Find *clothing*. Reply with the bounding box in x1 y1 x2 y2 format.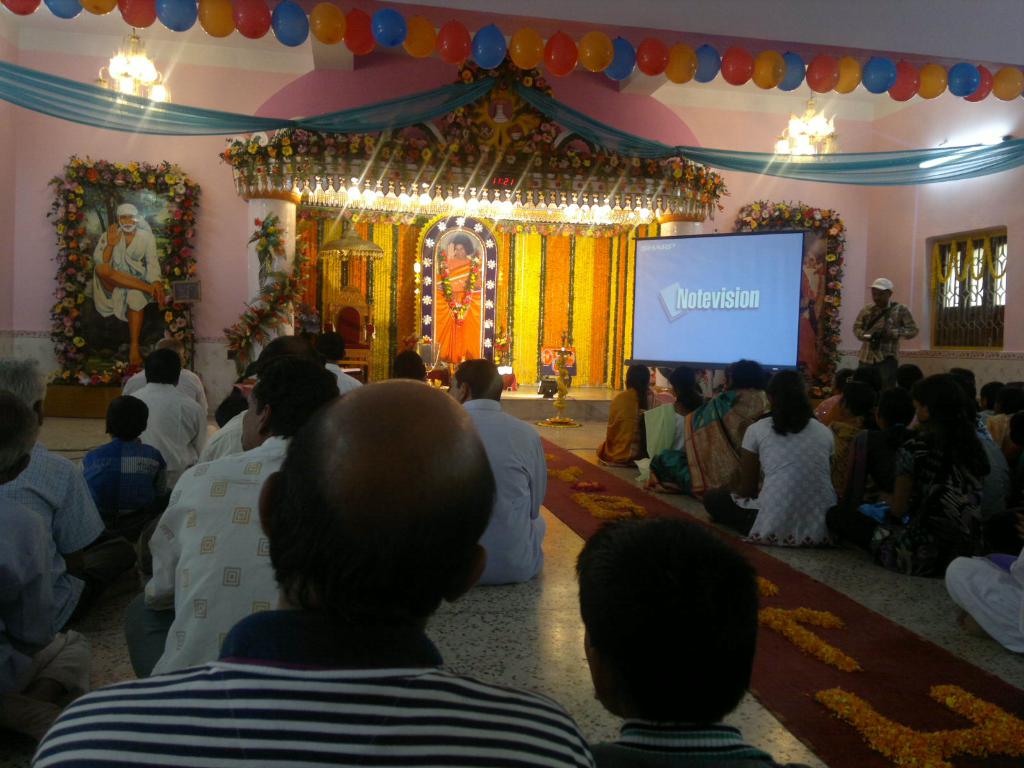
3 438 105 631.
